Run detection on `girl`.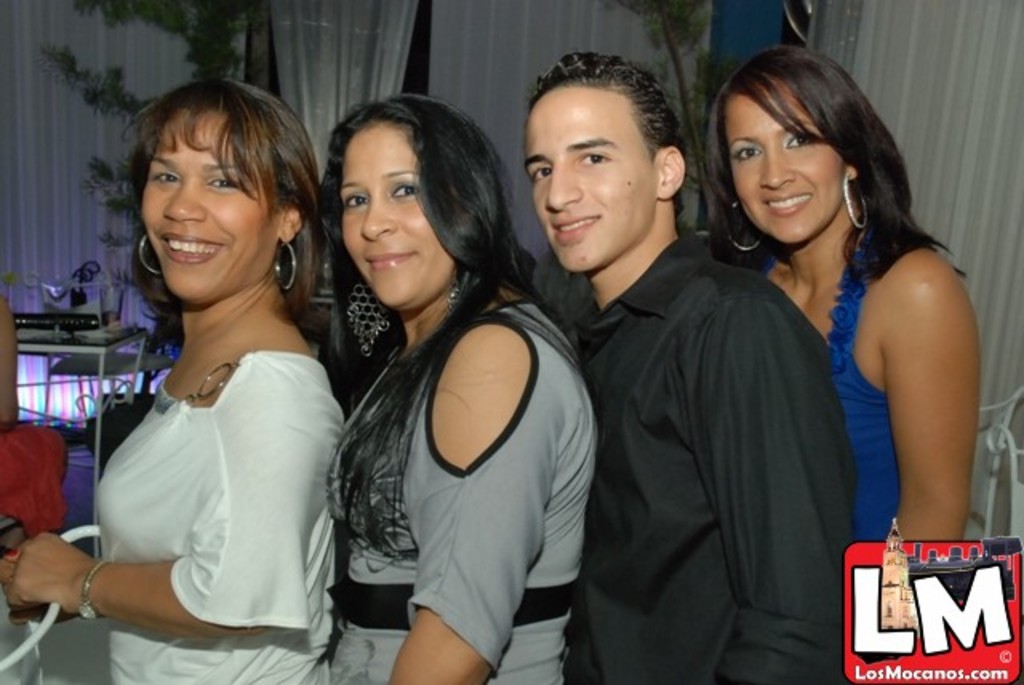
Result: (691,35,995,559).
